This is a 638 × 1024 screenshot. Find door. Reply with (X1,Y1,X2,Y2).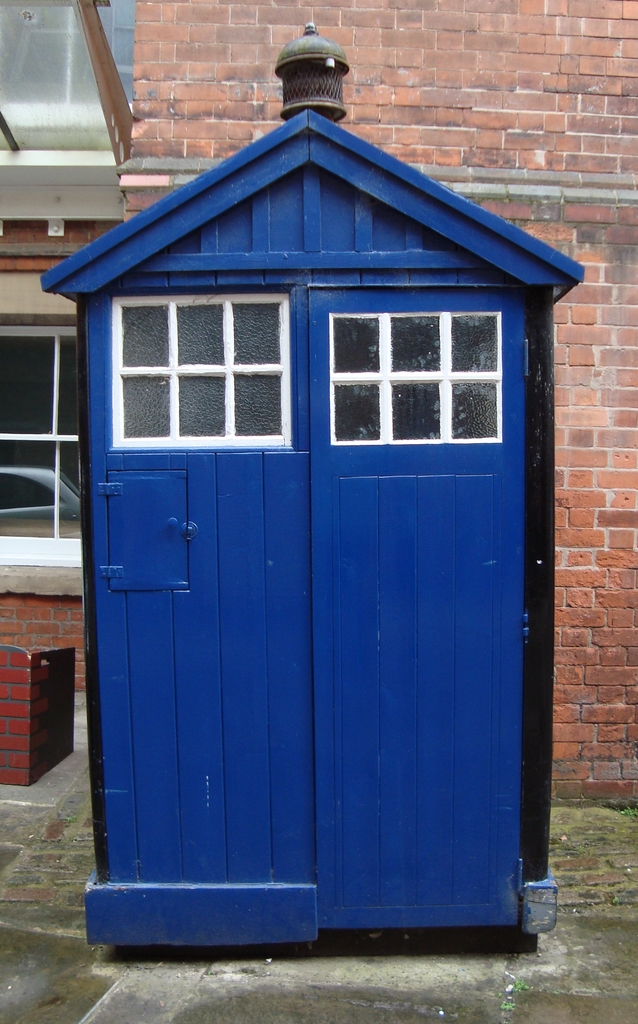
(87,276,316,960).
